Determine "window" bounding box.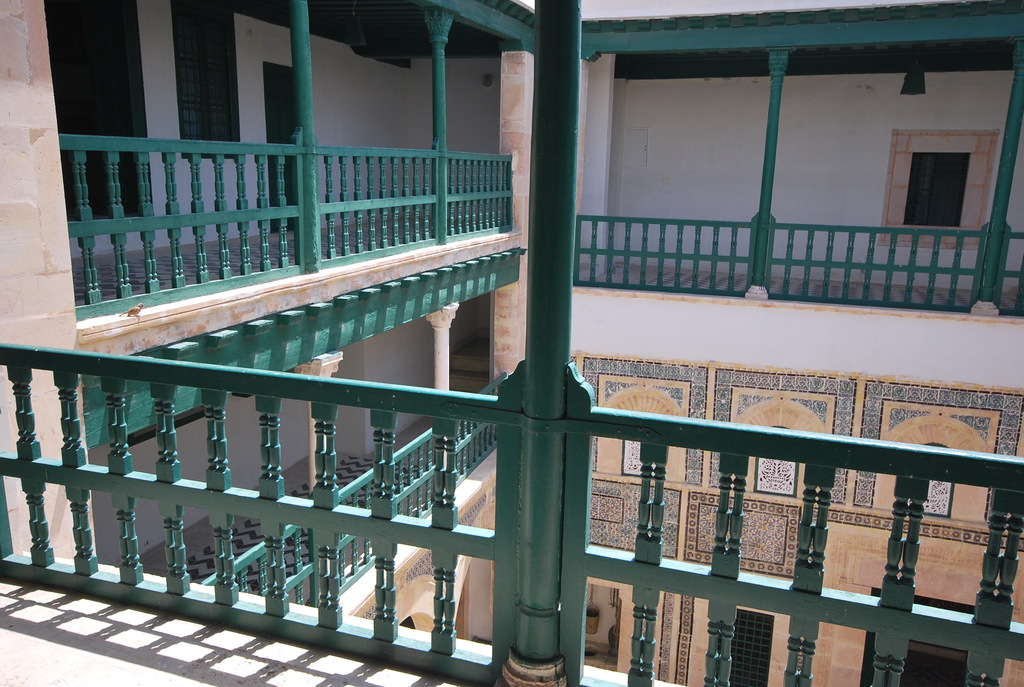
Determined: 902 115 984 220.
